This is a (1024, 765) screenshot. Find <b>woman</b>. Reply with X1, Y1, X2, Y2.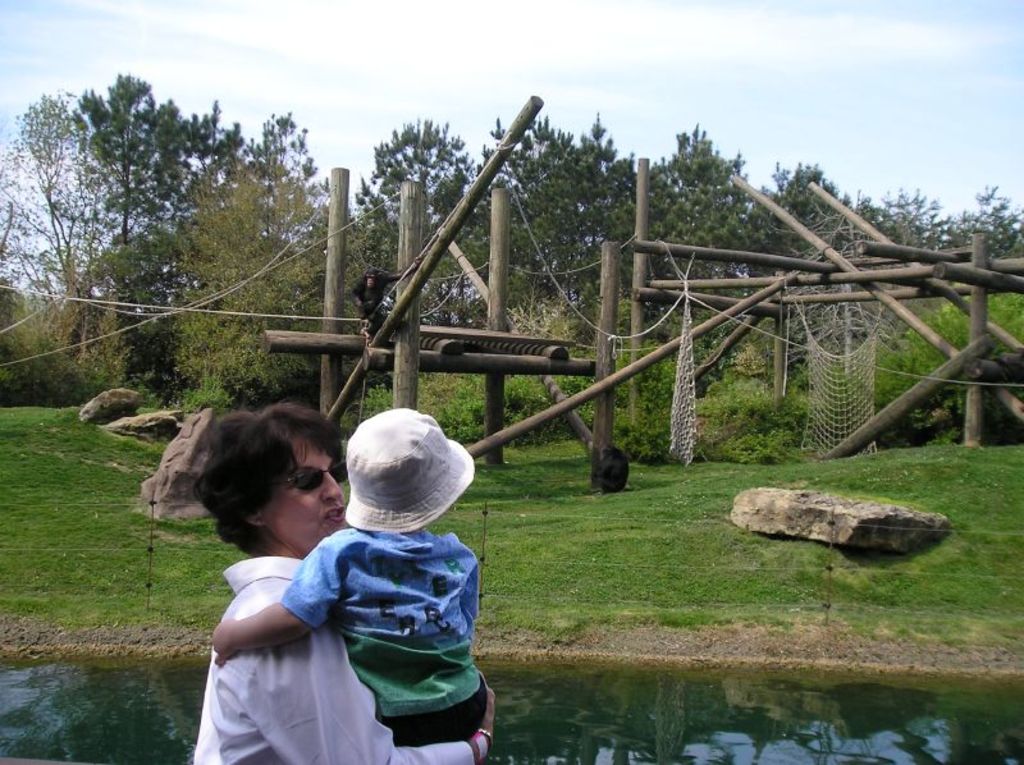
150, 379, 411, 757.
